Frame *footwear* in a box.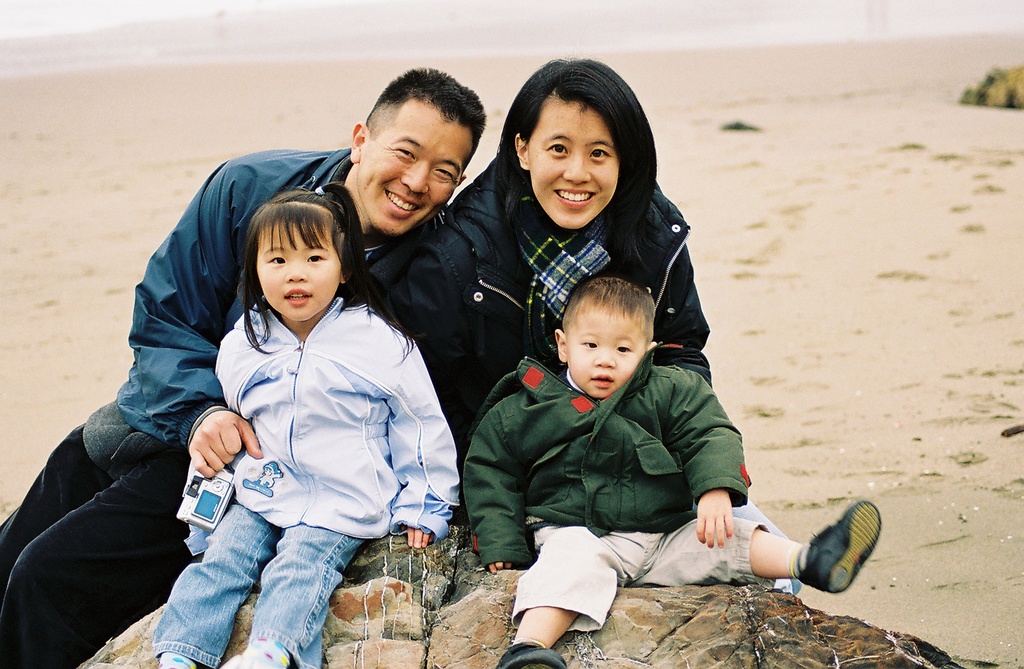
(803, 519, 884, 607).
